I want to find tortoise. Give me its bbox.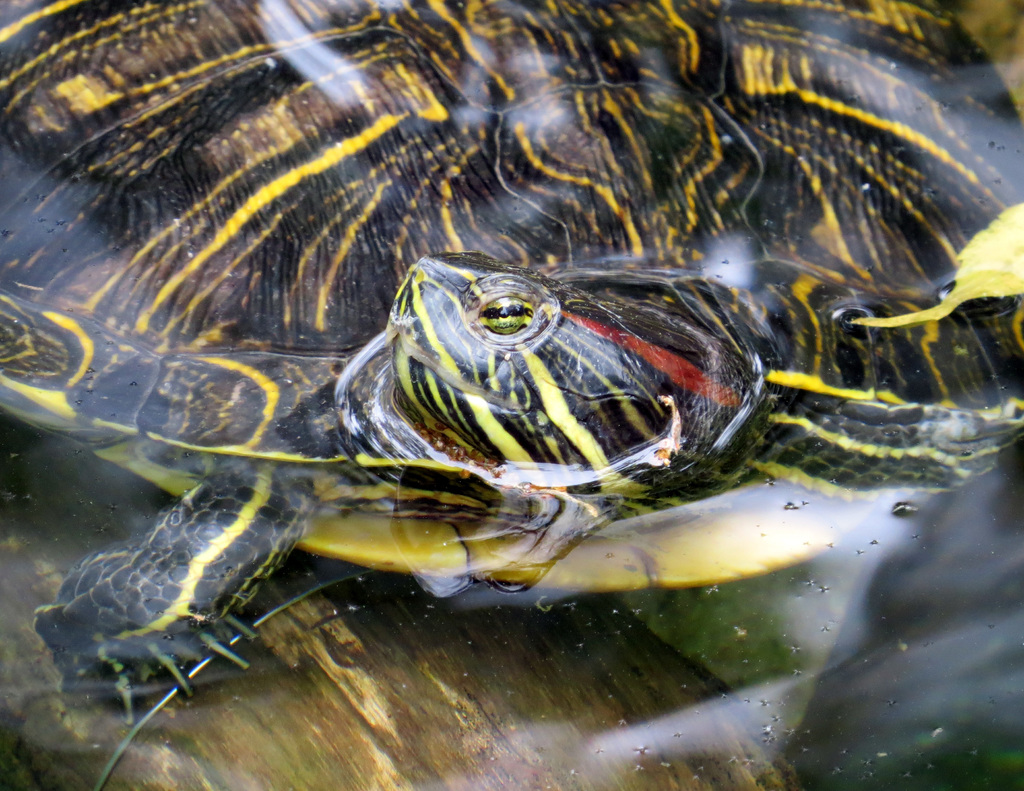
detection(1, 0, 1023, 725).
